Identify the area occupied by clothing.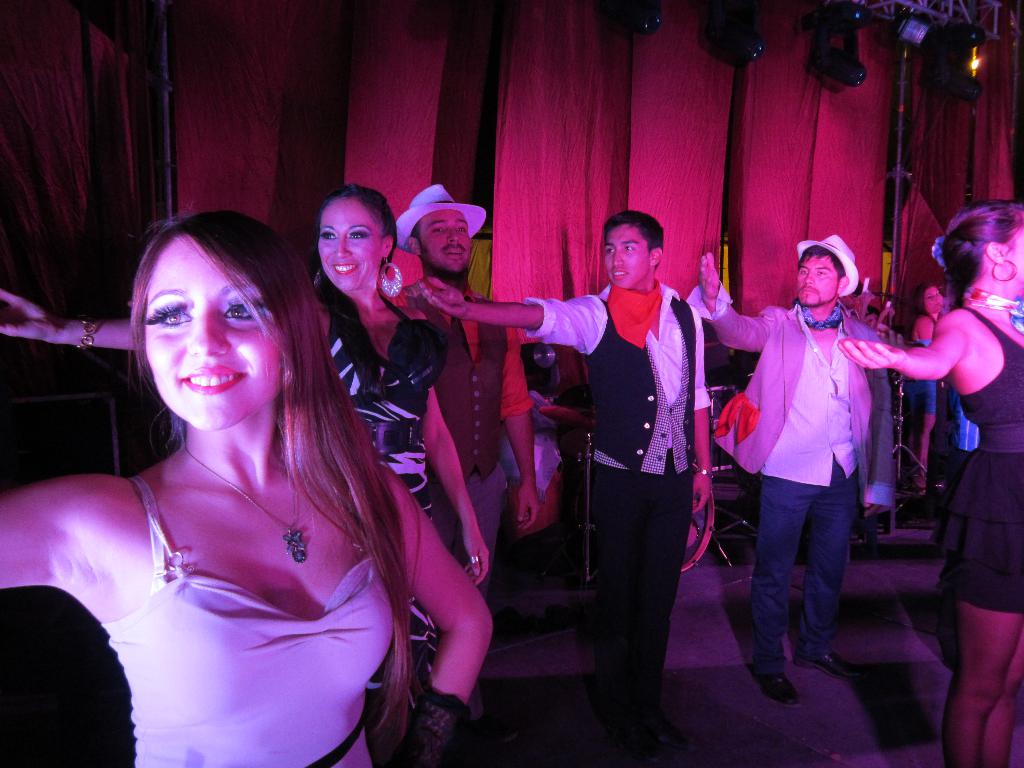
Area: (left=906, top=302, right=932, bottom=433).
